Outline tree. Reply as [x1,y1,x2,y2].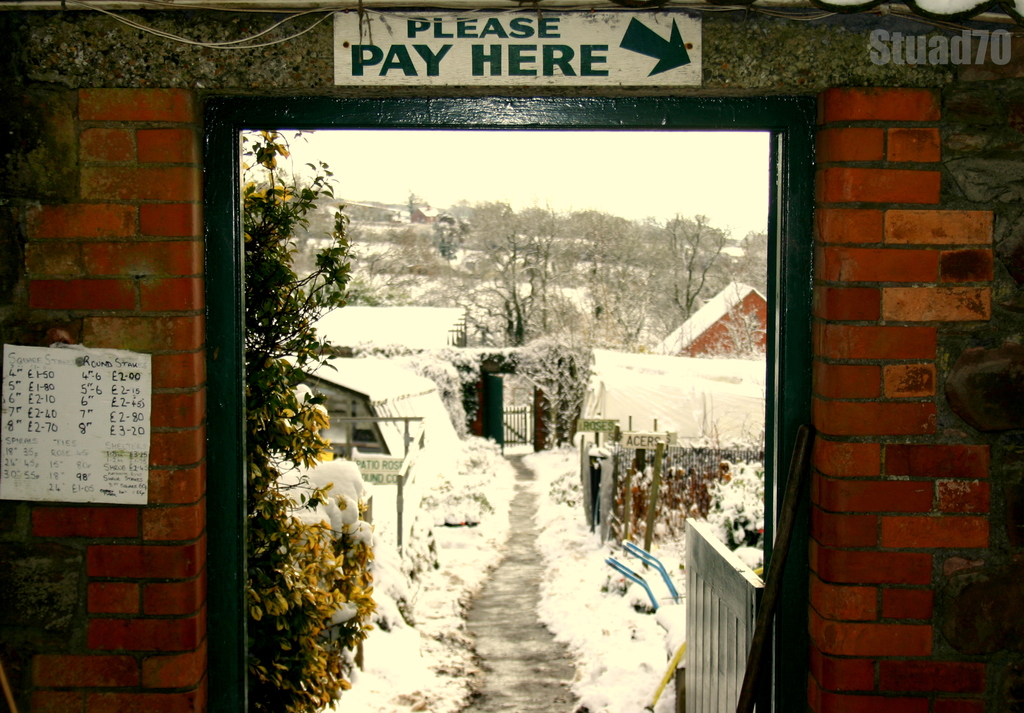
[225,135,381,712].
